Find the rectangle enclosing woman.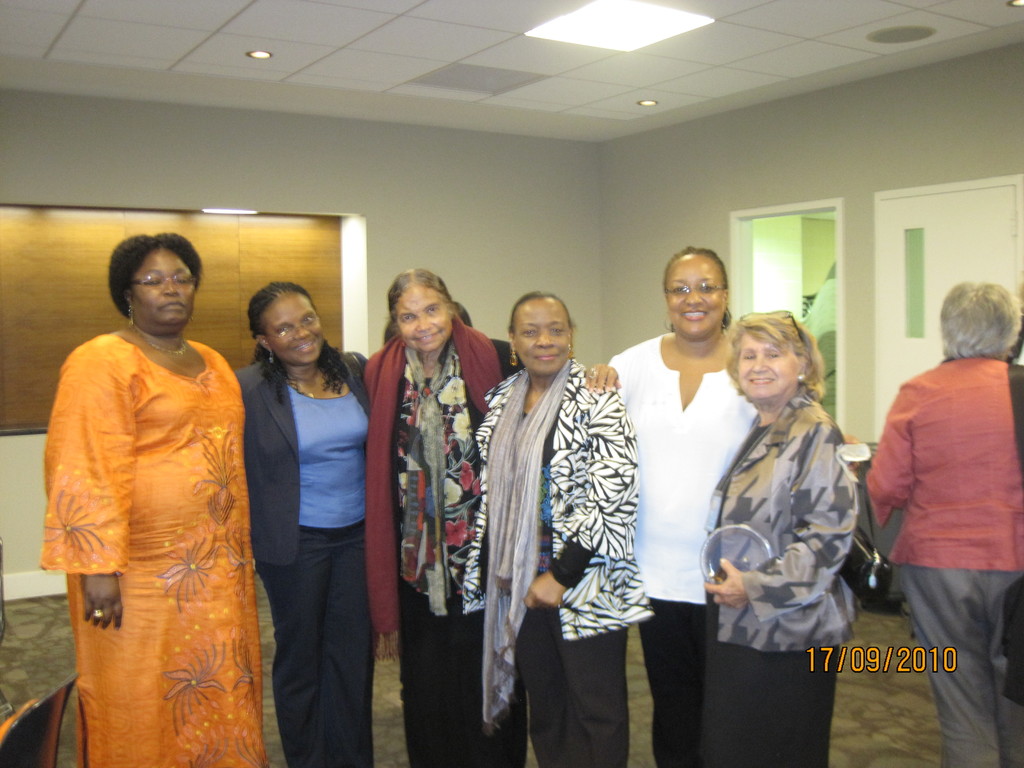
[580, 237, 760, 767].
